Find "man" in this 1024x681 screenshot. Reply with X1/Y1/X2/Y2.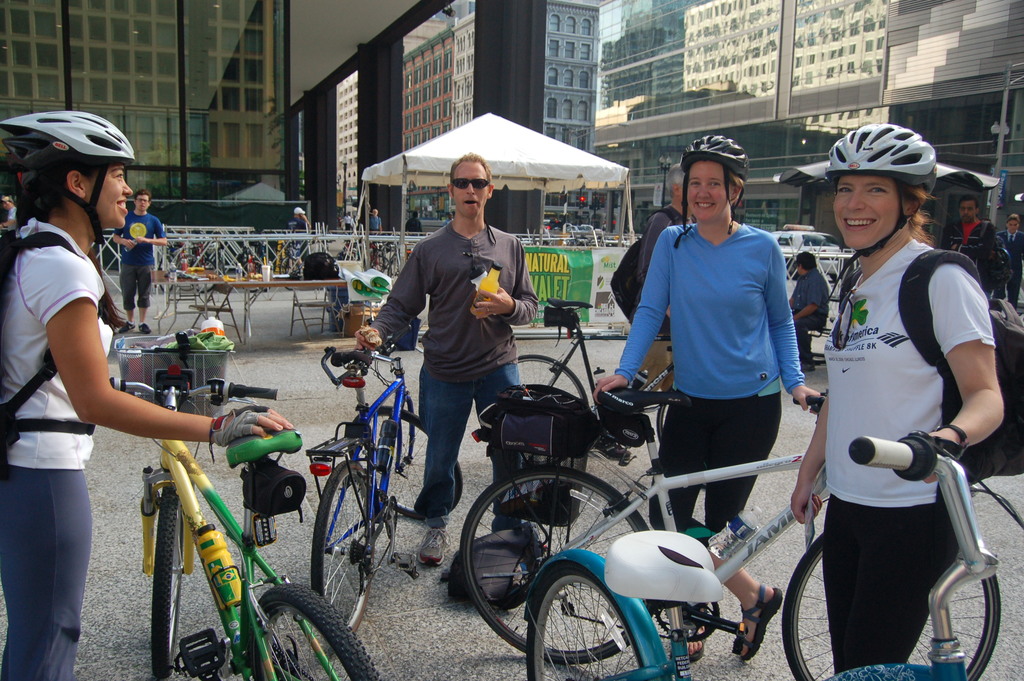
111/195/177/330.
